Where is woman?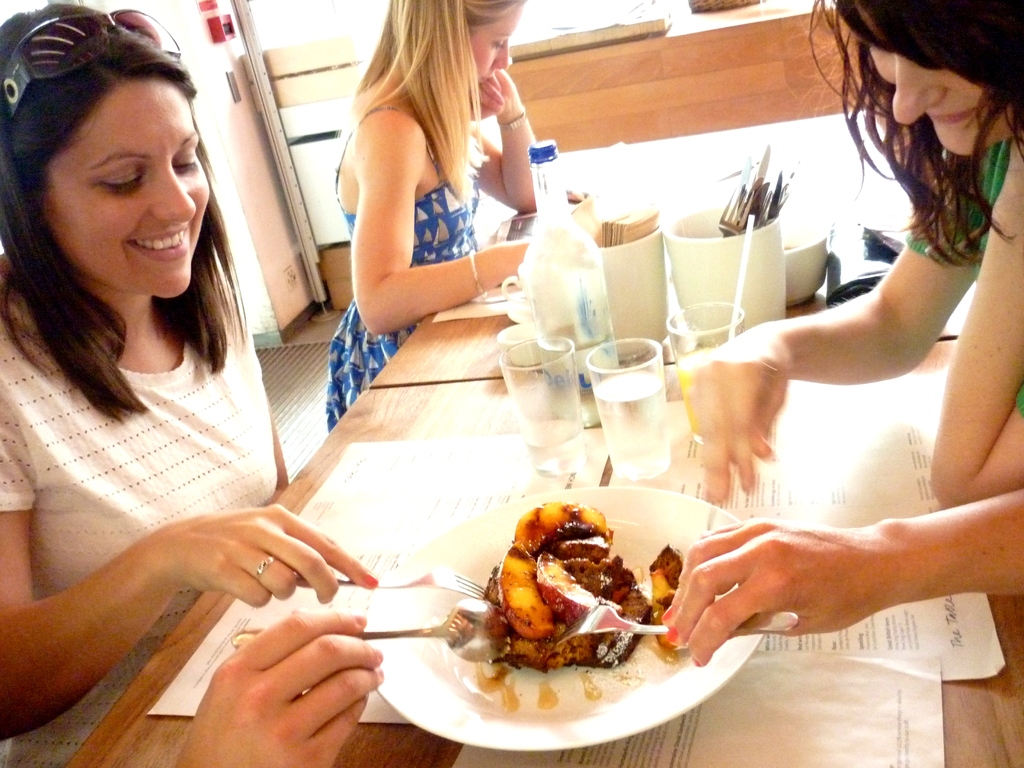
locate(172, 607, 387, 767).
